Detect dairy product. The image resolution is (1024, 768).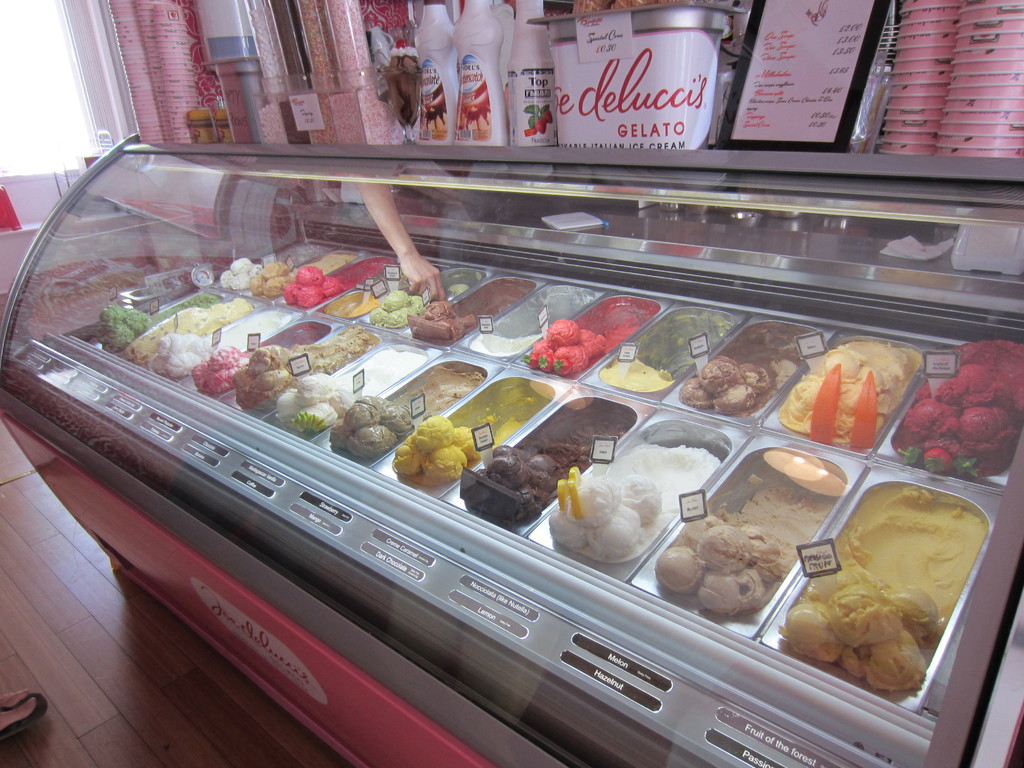
[691,359,772,424].
